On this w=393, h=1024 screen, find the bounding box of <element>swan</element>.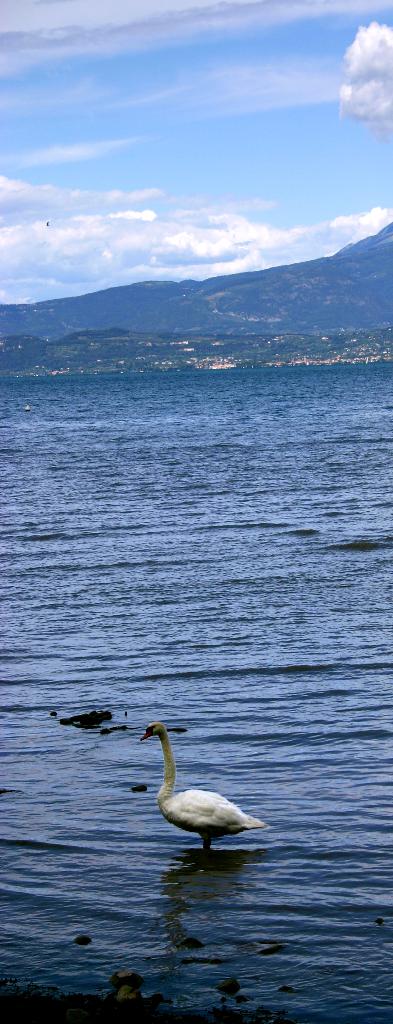
Bounding box: left=131, top=718, right=268, bottom=856.
